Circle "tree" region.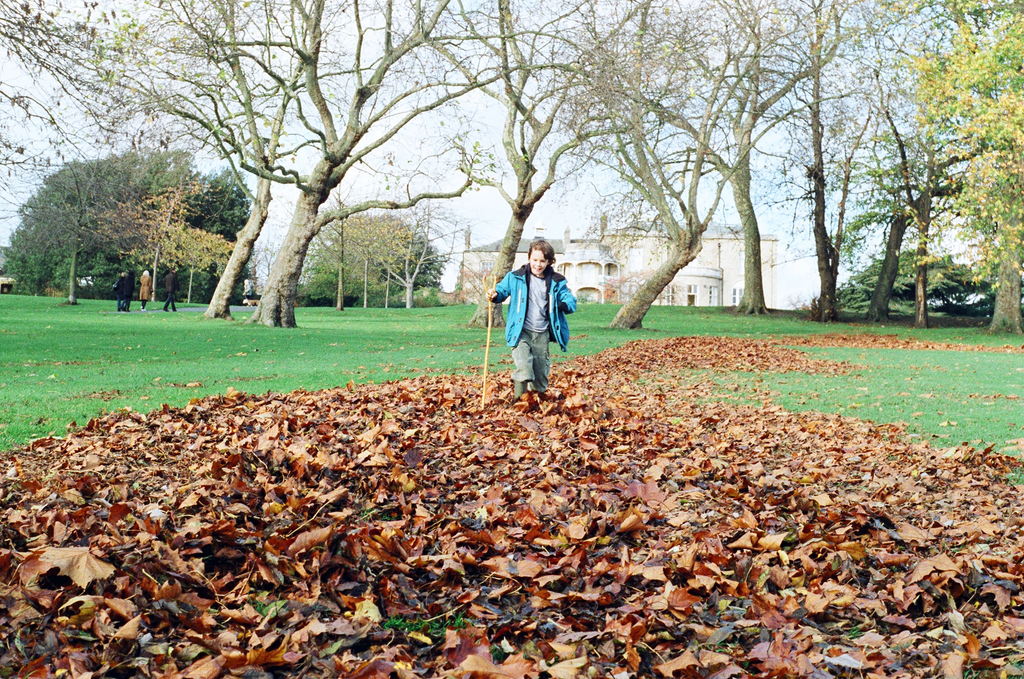
Region: (294,196,452,312).
